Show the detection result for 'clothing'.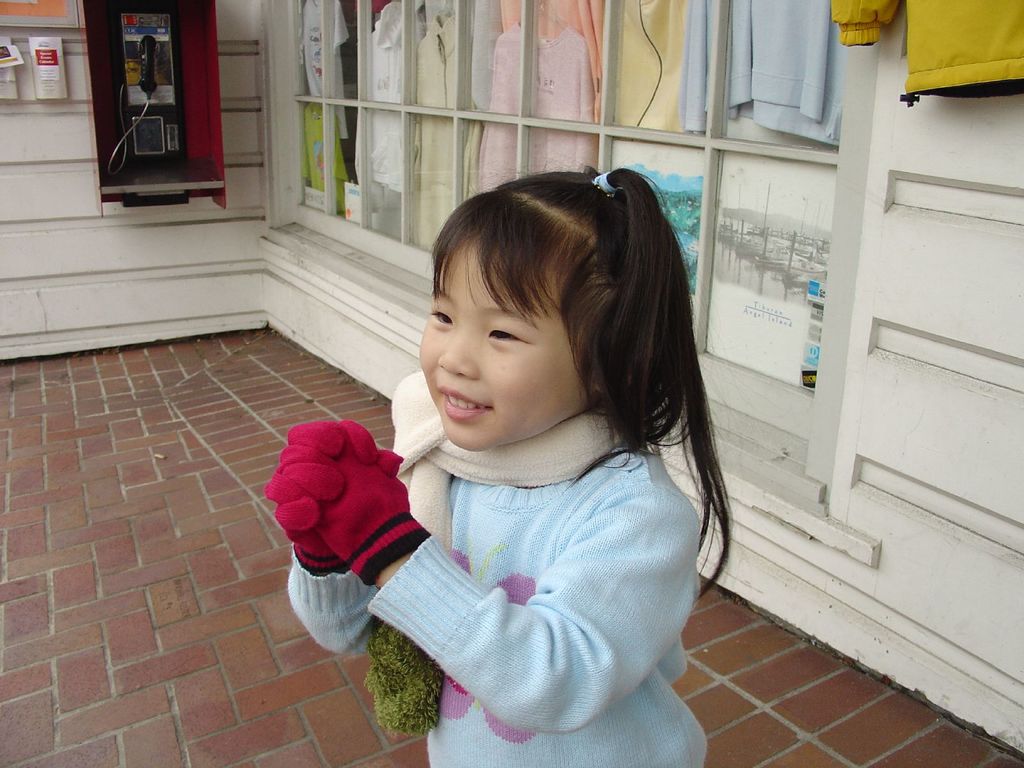
Rect(296, 102, 356, 211).
